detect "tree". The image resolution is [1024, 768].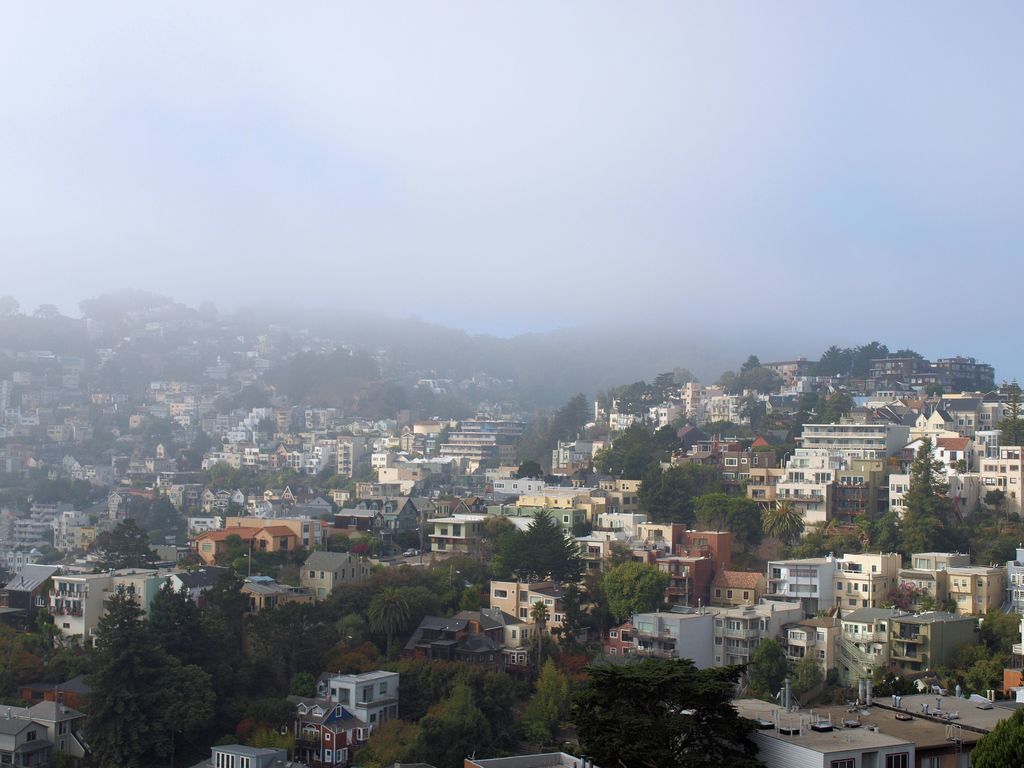
box=[743, 637, 781, 691].
